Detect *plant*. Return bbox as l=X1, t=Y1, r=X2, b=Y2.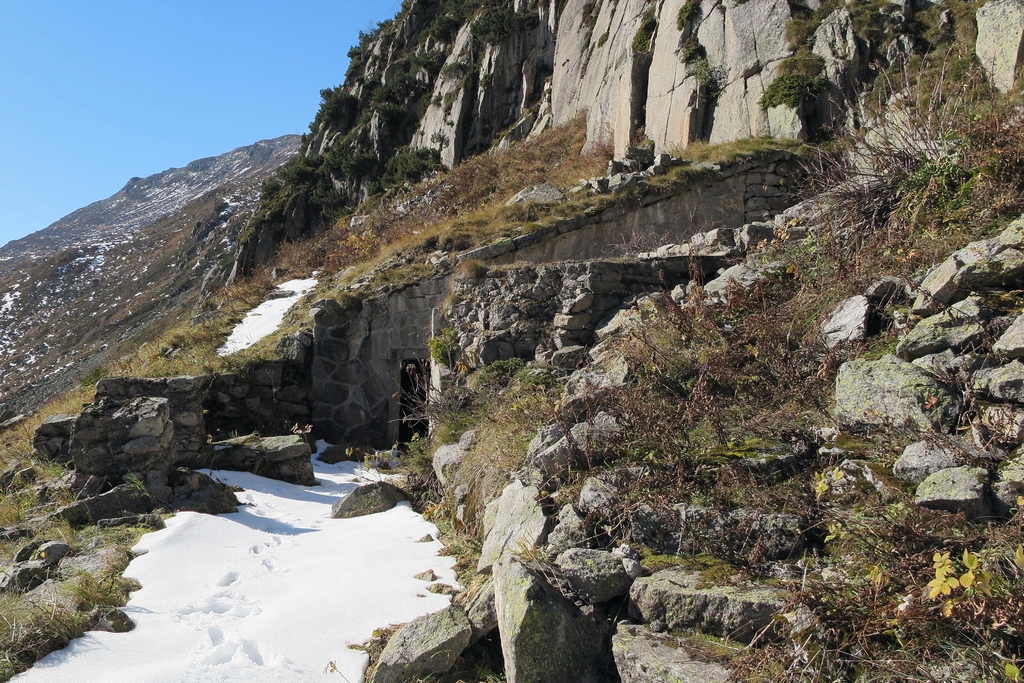
l=635, t=9, r=662, b=63.
